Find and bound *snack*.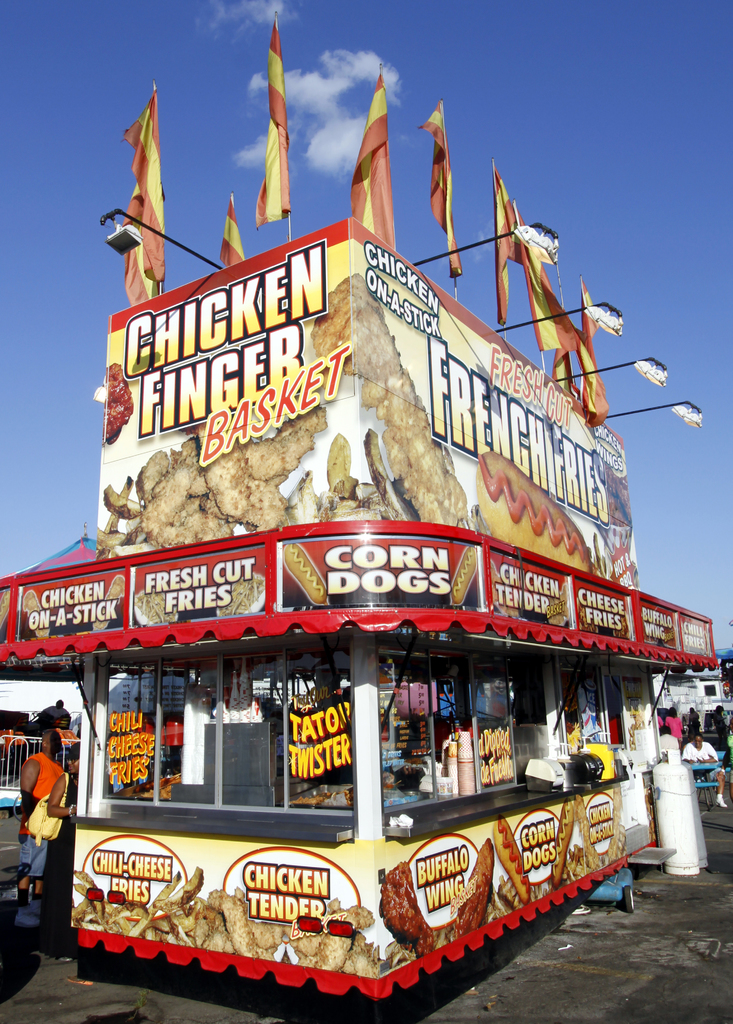
Bound: [x1=310, y1=271, x2=471, y2=529].
